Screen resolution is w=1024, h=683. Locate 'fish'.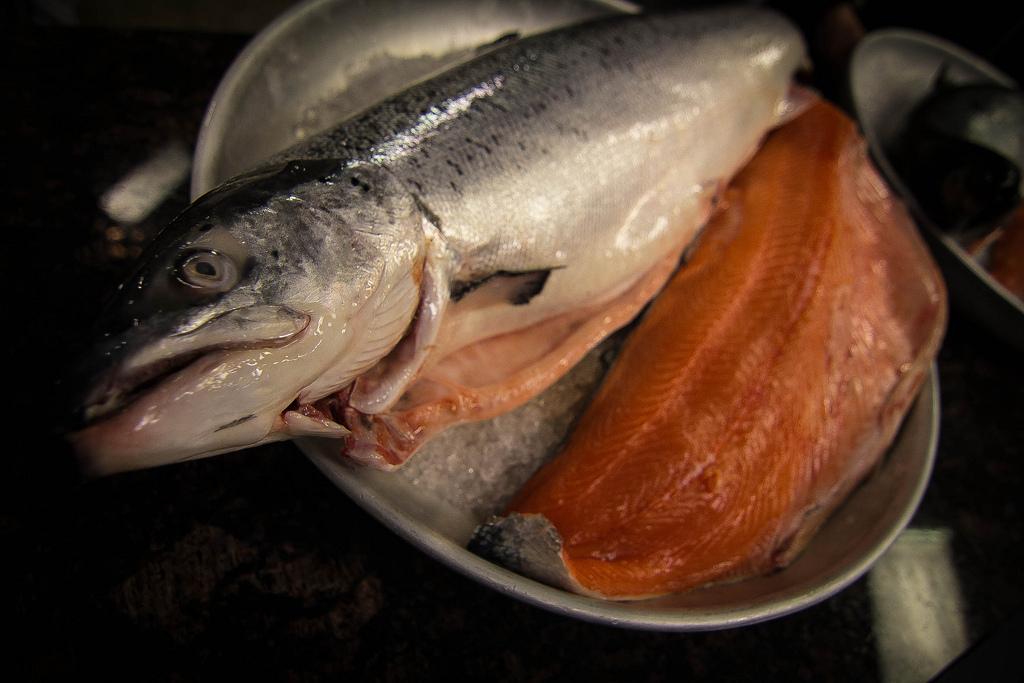
detection(467, 98, 949, 608).
